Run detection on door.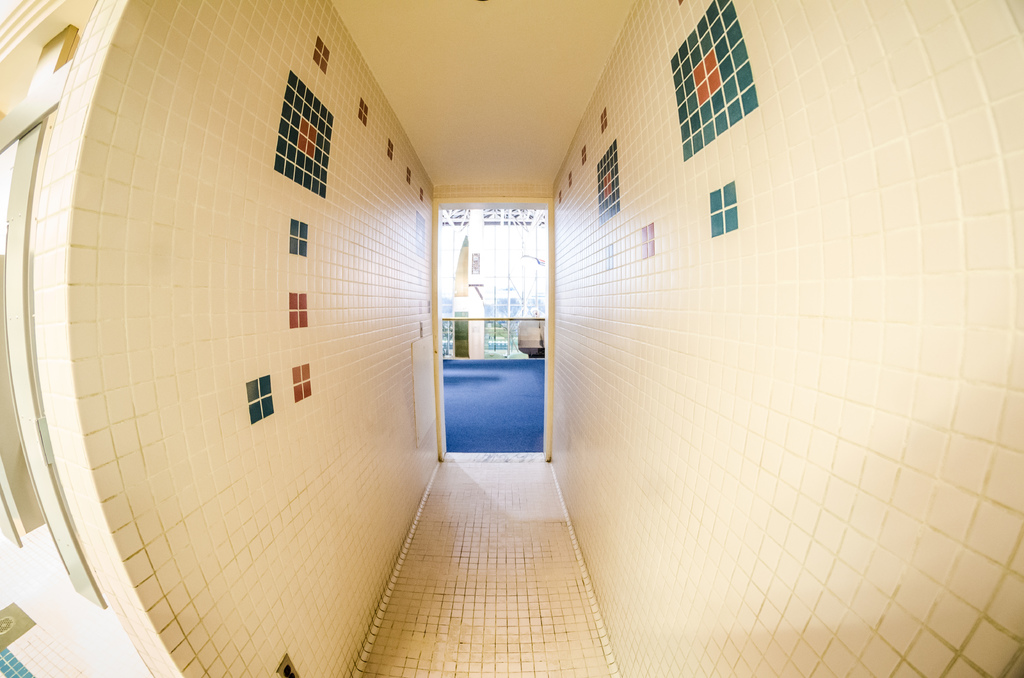
Result: [411,152,564,485].
